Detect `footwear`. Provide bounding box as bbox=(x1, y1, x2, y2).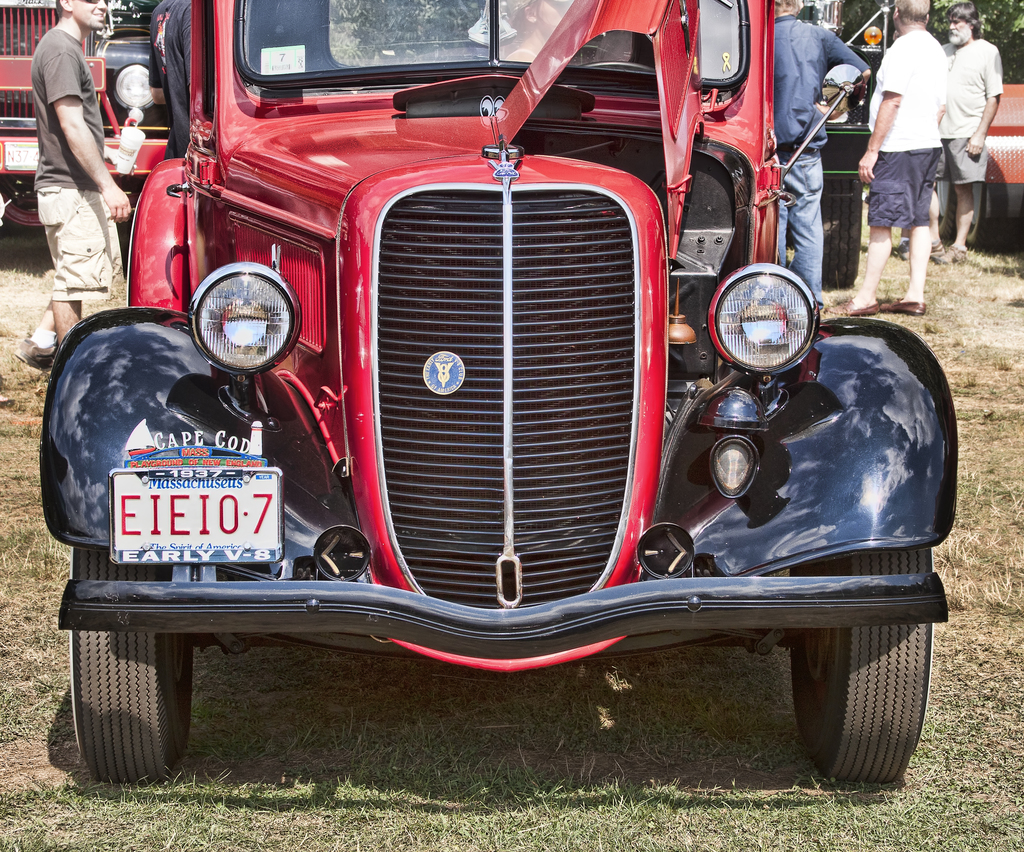
bbox=(33, 343, 54, 372).
